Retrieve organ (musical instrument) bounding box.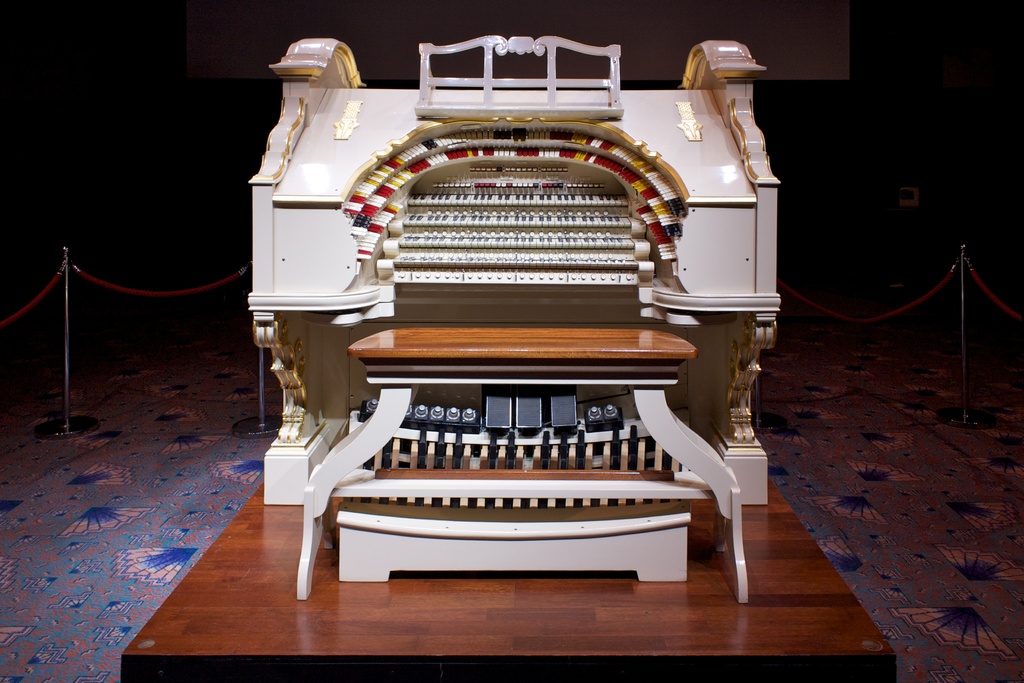
Bounding box: (273,81,795,588).
